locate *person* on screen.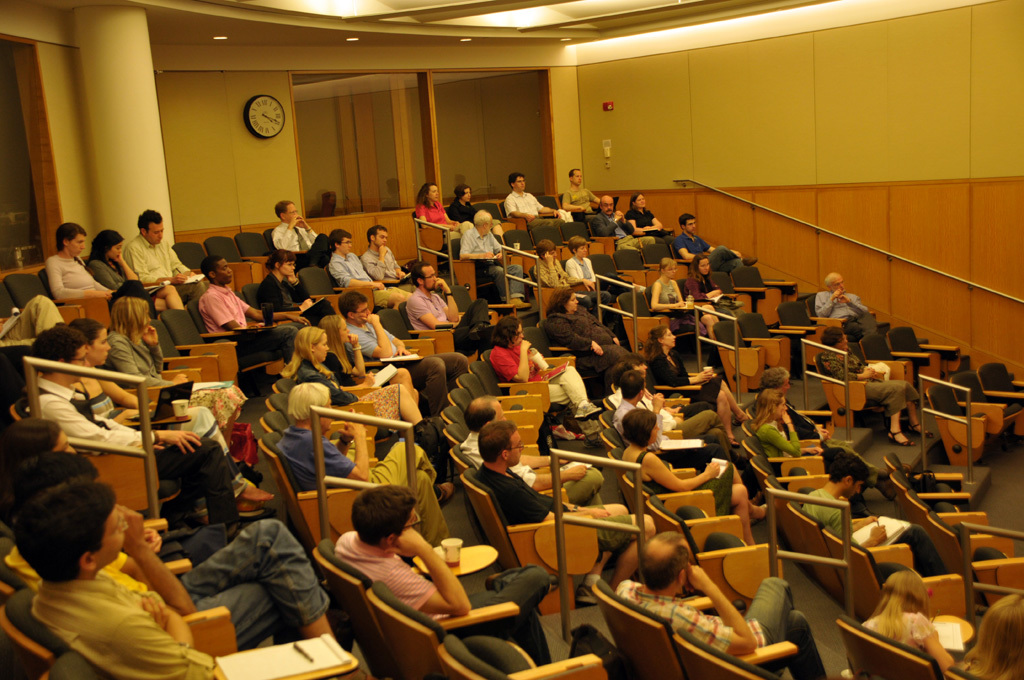
On screen at BBox(416, 183, 461, 236).
